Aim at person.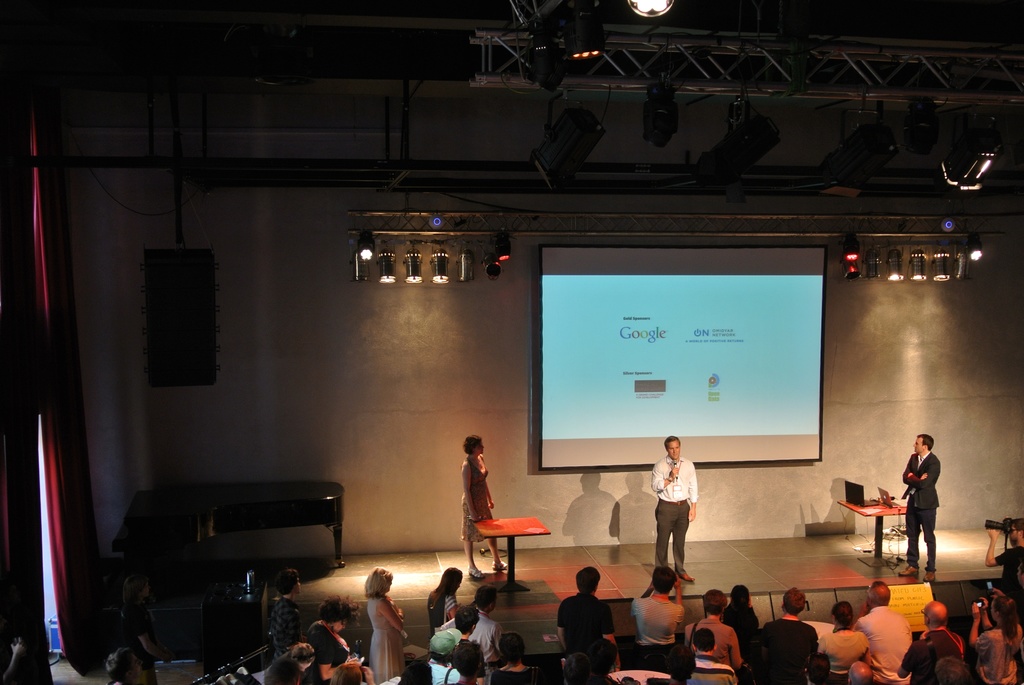
Aimed at (x1=897, y1=434, x2=943, y2=579).
